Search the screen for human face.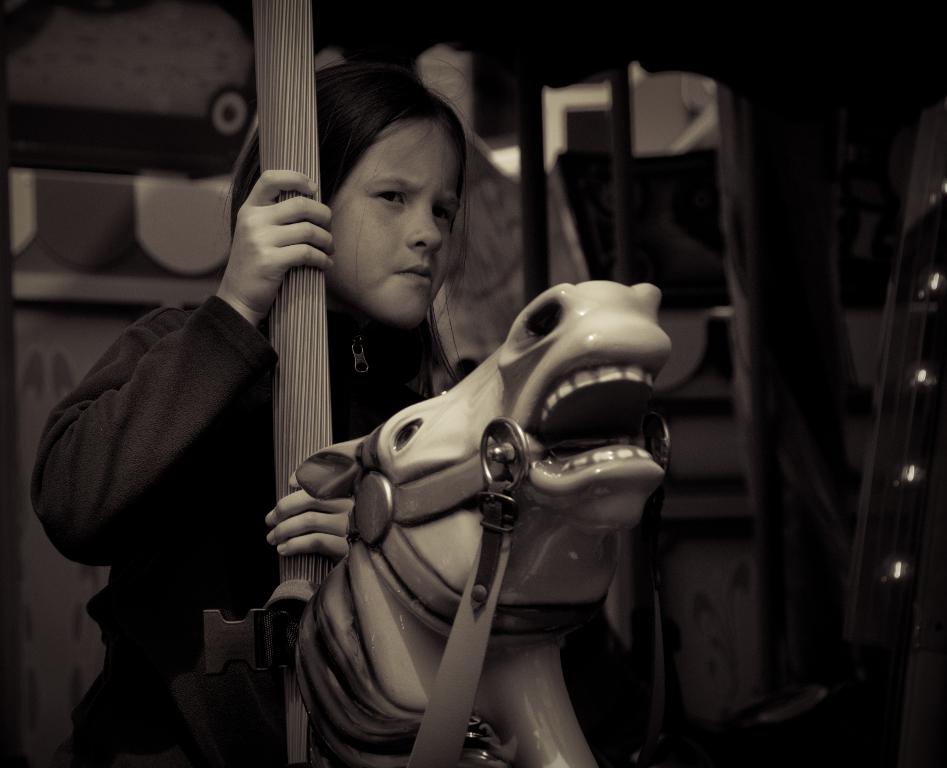
Found at 330/96/476/319.
